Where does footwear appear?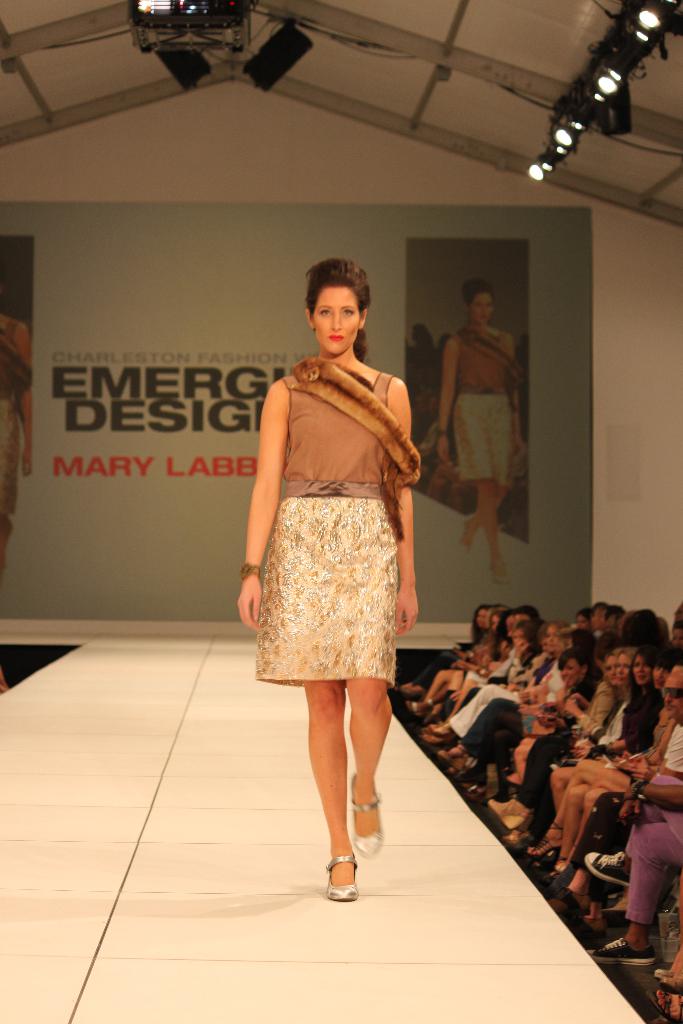
Appears at pyautogui.locateOnScreen(349, 783, 380, 854).
